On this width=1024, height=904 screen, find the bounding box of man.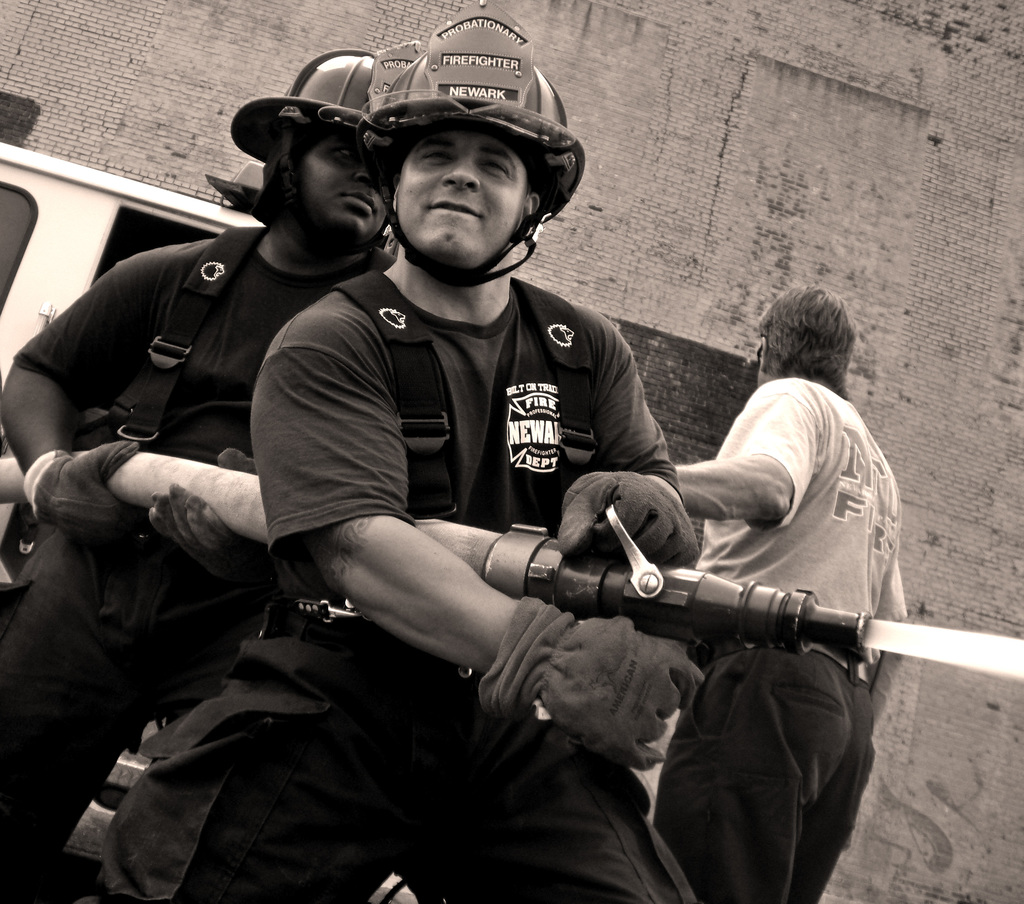
Bounding box: box=[67, 0, 699, 903].
